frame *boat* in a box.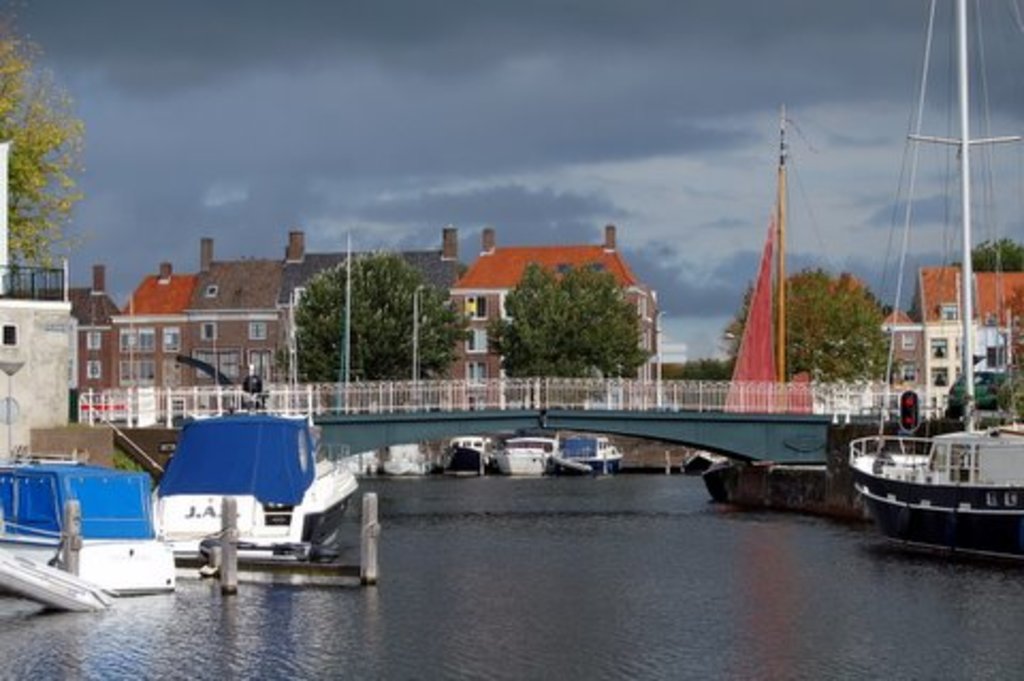
109 395 390 581.
